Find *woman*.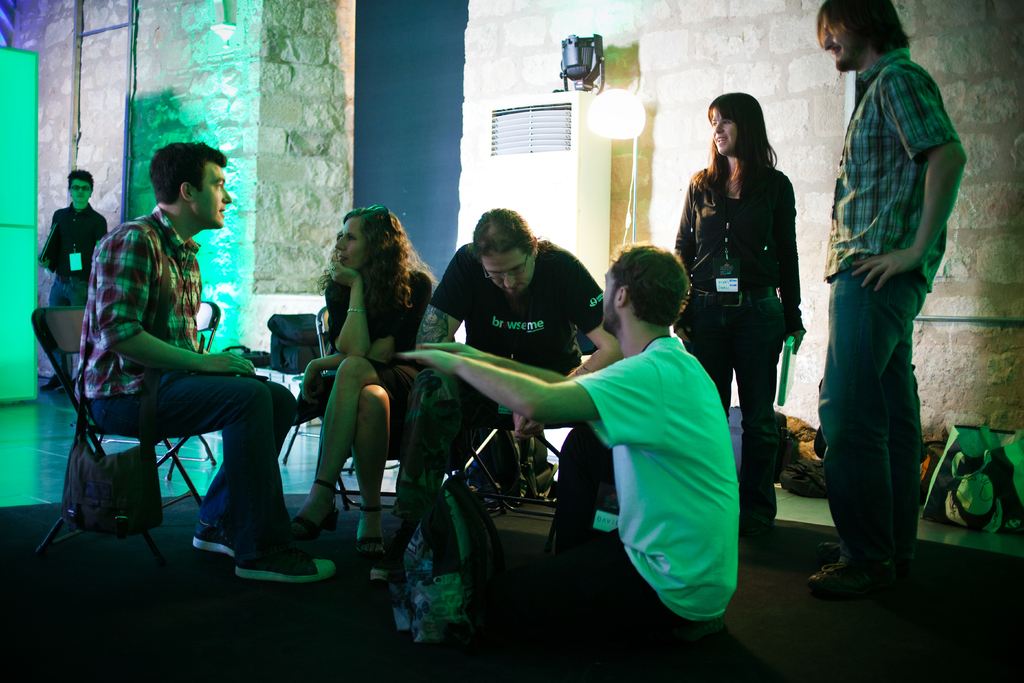
(left=687, top=97, right=825, bottom=554).
